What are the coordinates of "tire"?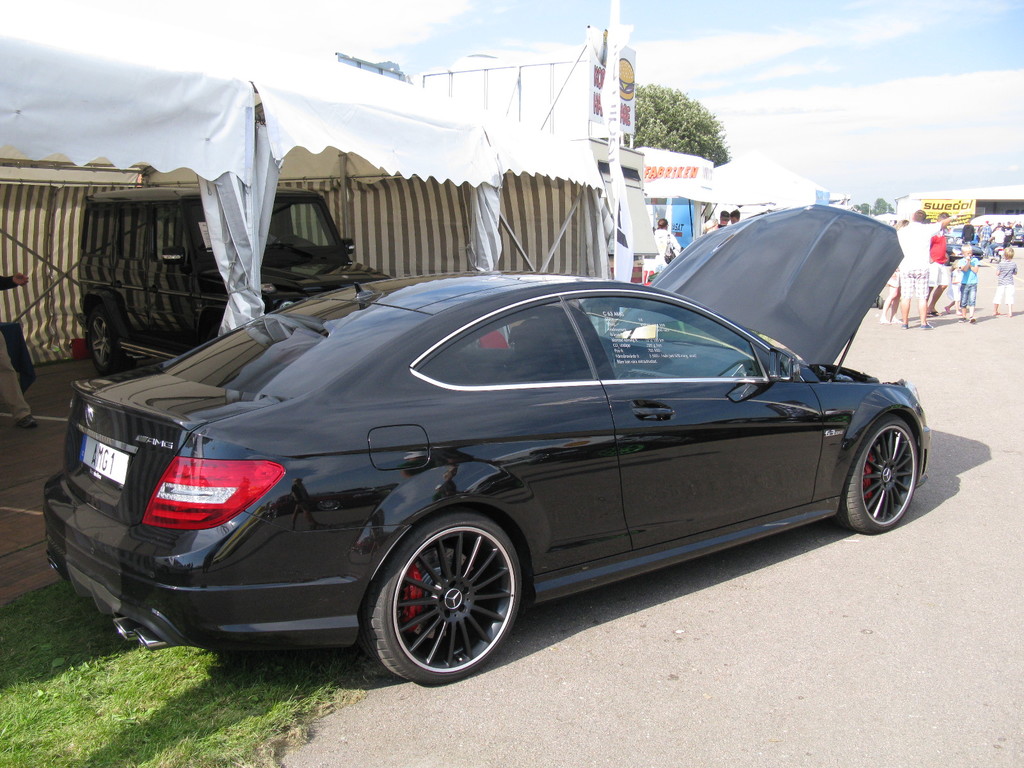
BBox(986, 254, 996, 266).
